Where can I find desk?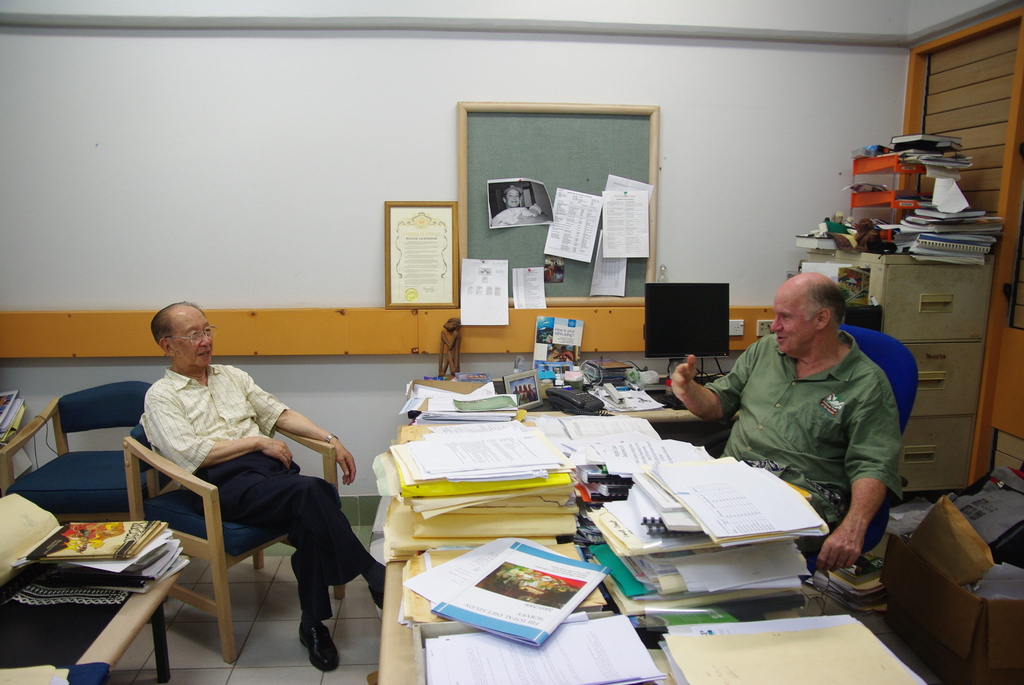
You can find it at left=377, top=368, right=929, bottom=684.
